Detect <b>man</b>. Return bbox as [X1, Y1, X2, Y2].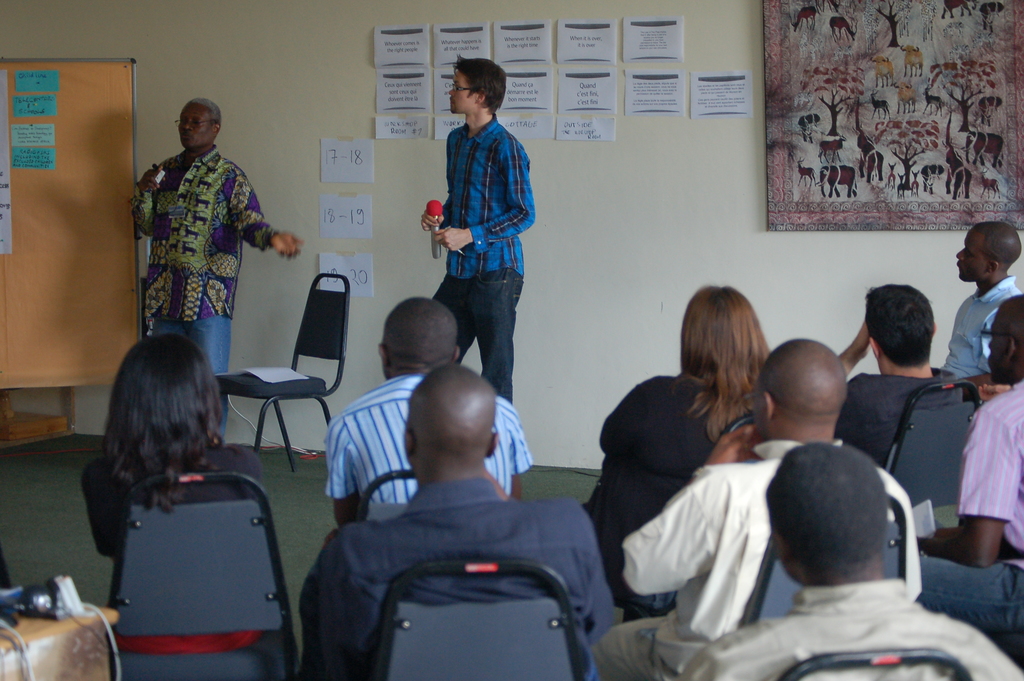
[832, 283, 955, 486].
